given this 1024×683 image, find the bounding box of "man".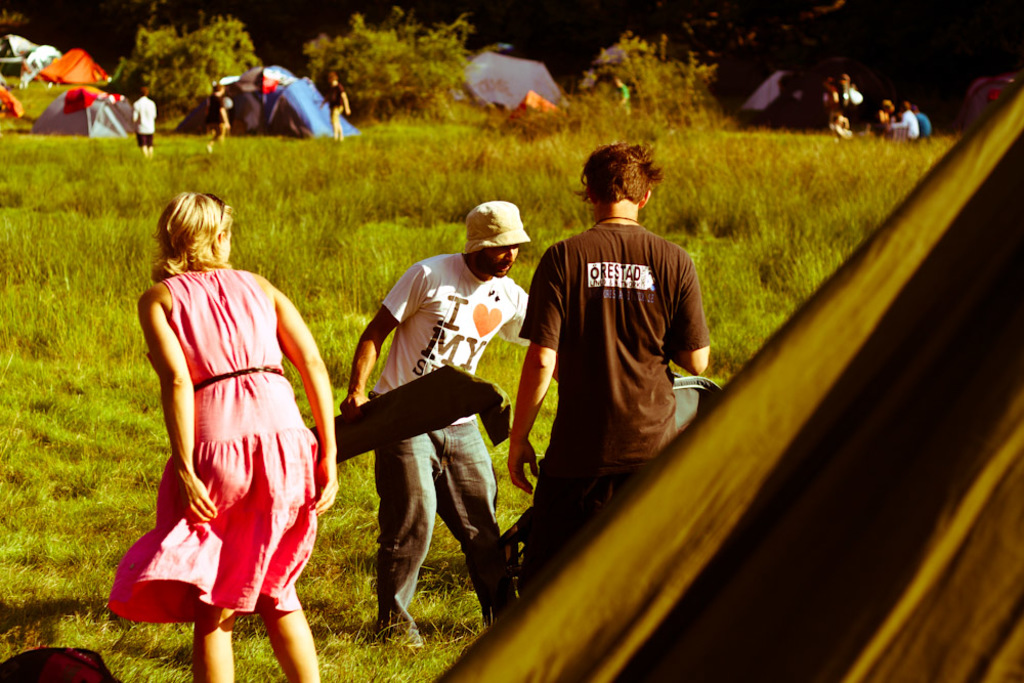
locate(127, 85, 158, 160).
